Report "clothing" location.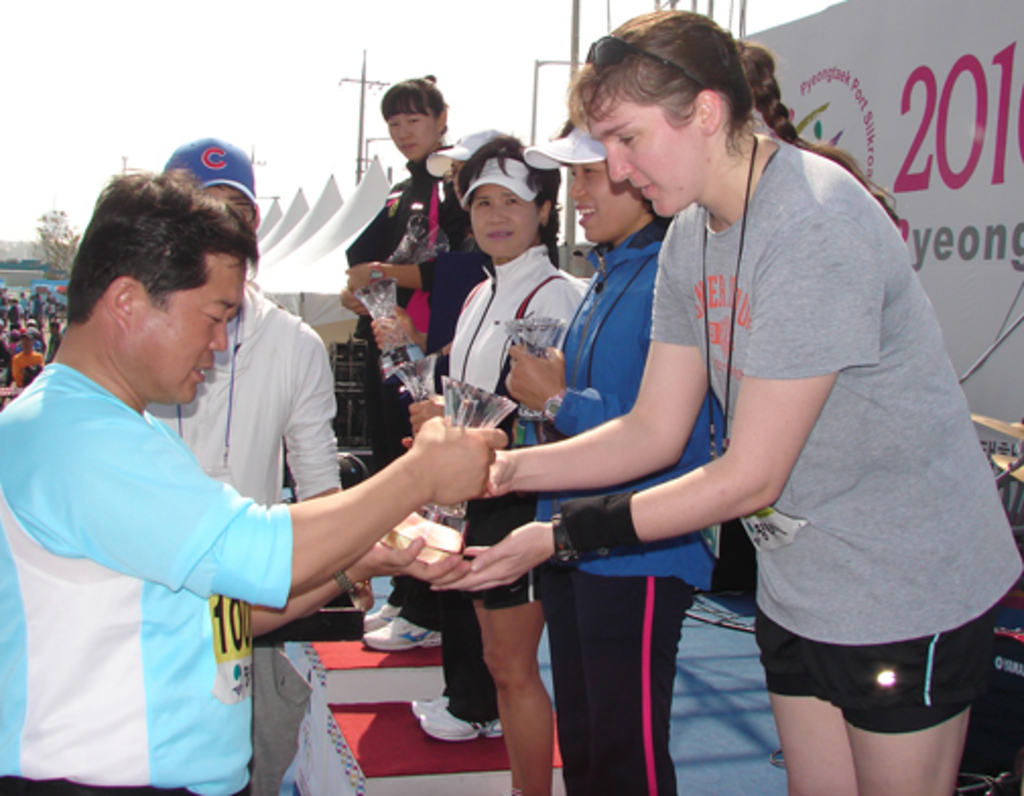
Report: Rect(144, 276, 341, 506).
